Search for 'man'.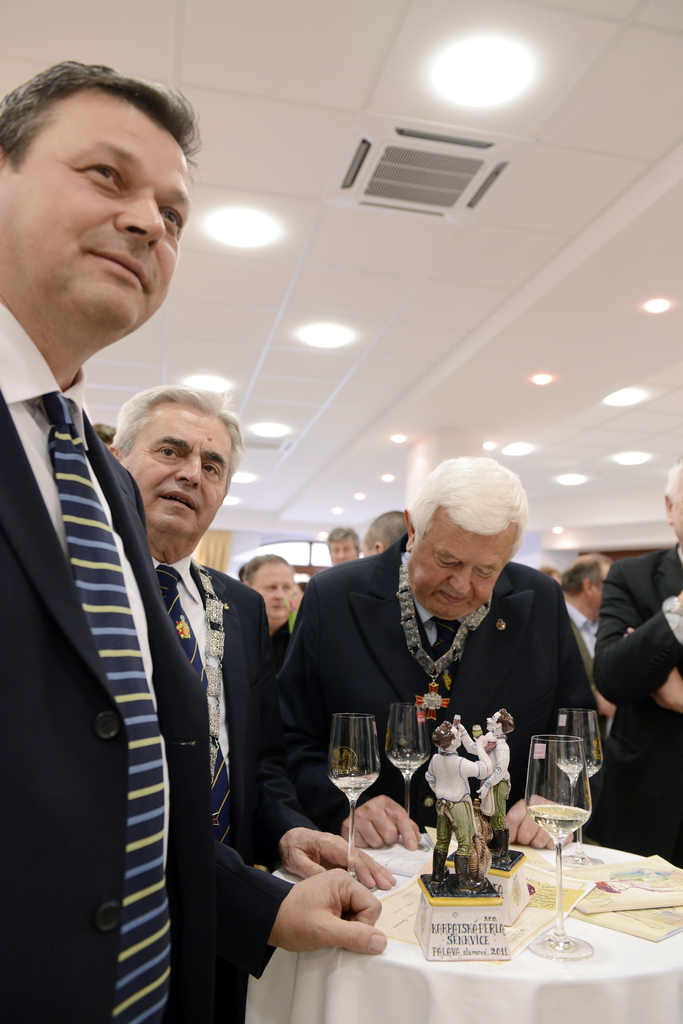
Found at bbox=[107, 382, 405, 1023].
